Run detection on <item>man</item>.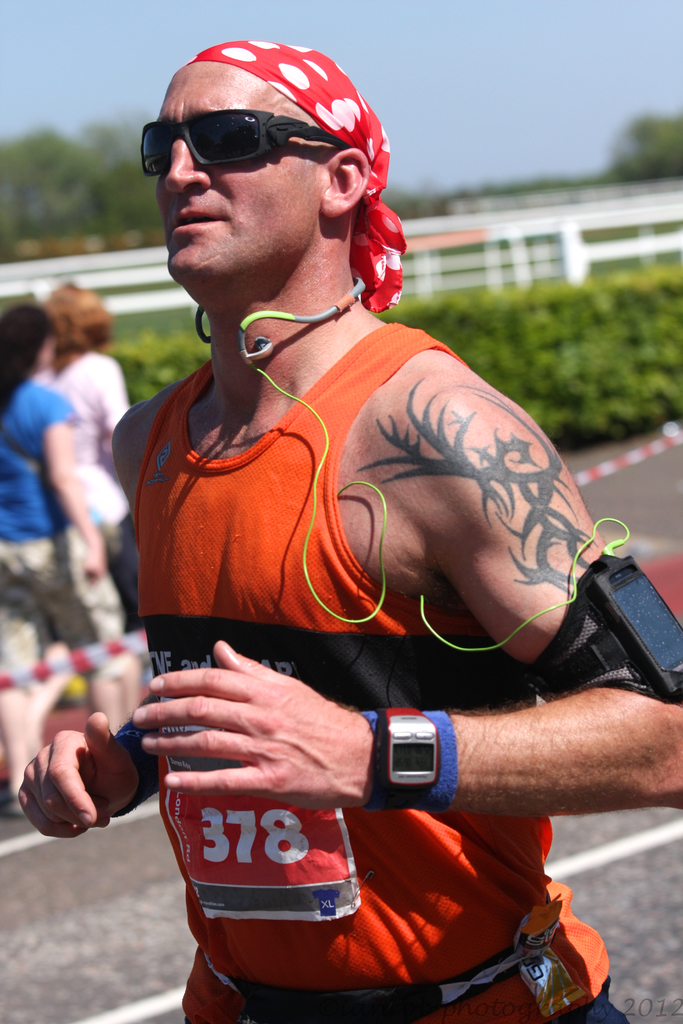
Result: {"left": 15, "top": 35, "right": 682, "bottom": 1023}.
